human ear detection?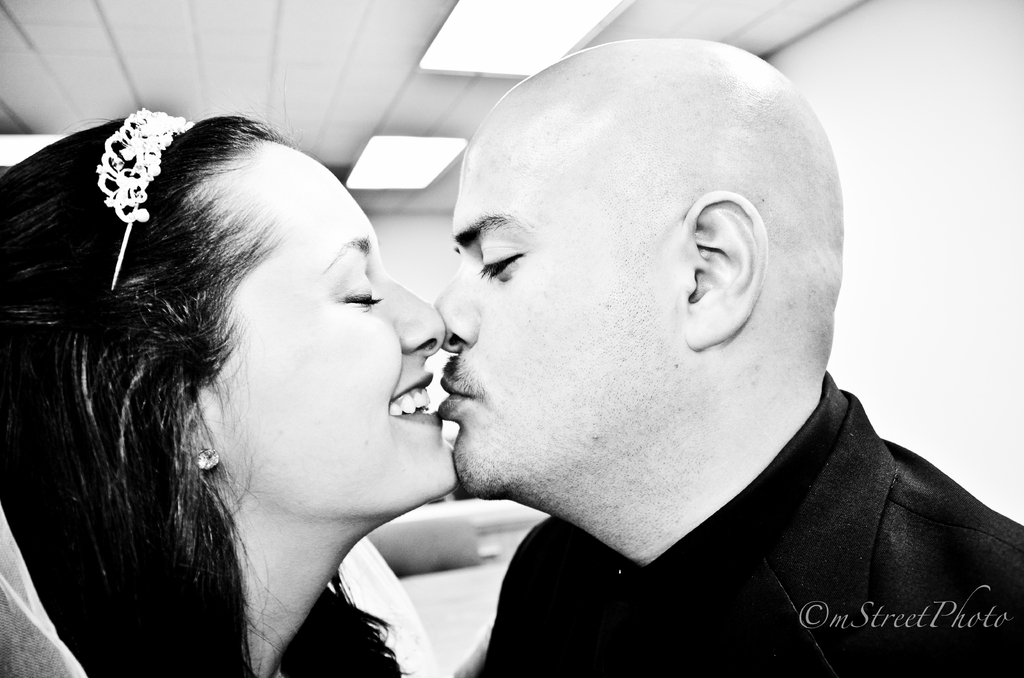
bbox=[680, 191, 767, 351]
